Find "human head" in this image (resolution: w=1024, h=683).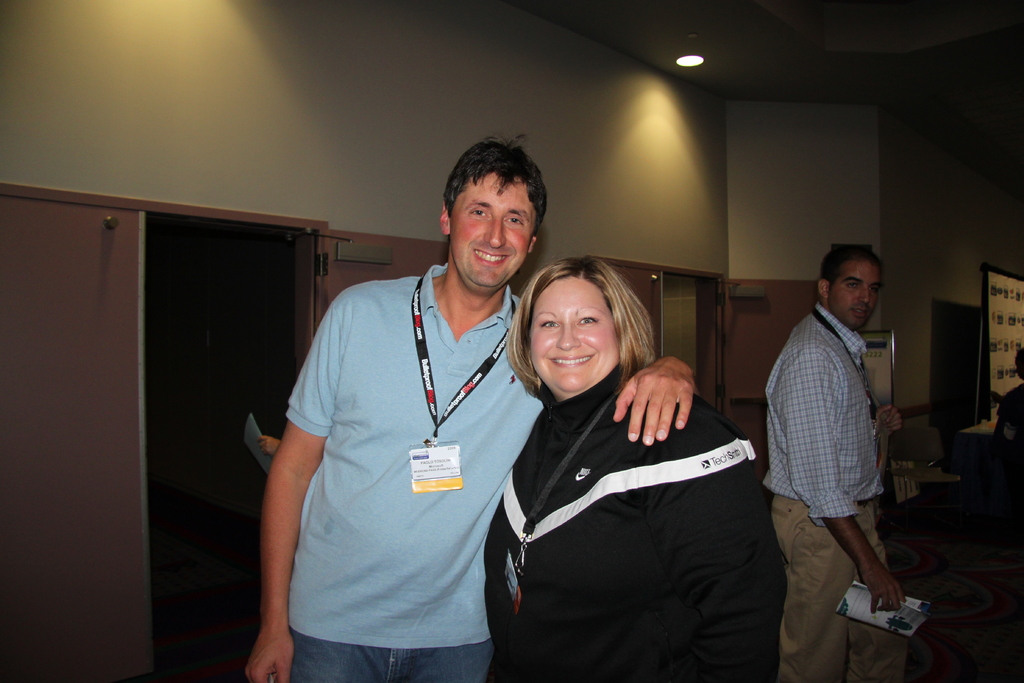
box=[817, 247, 883, 333].
